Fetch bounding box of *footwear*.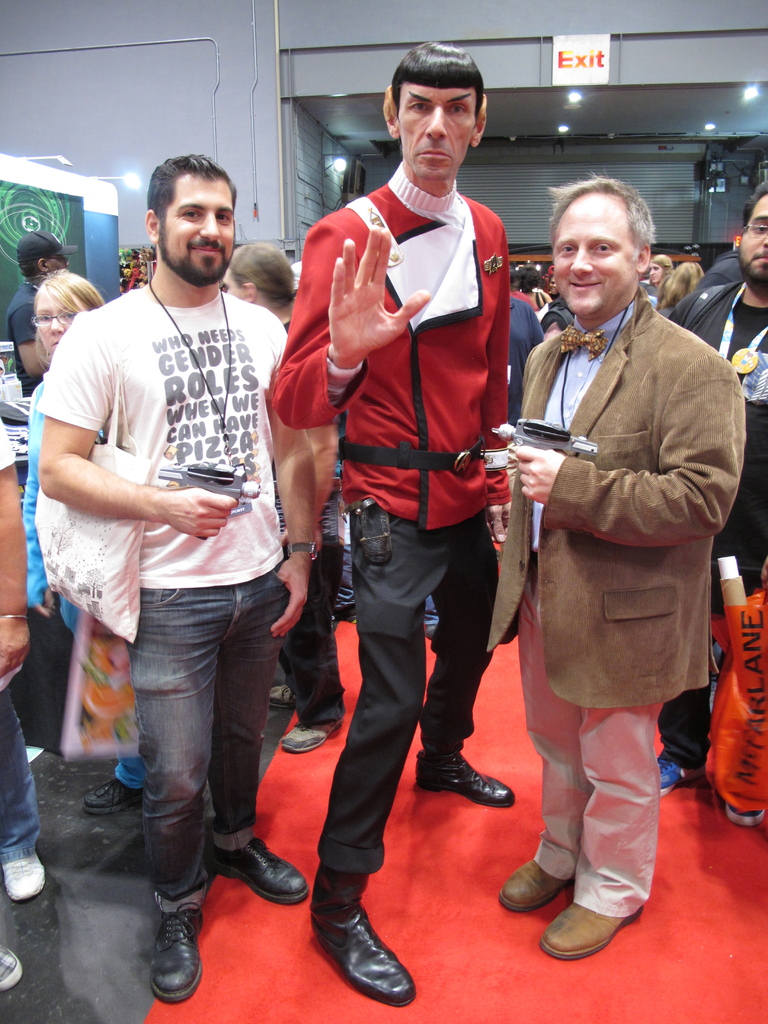
Bbox: 207/841/311/902.
